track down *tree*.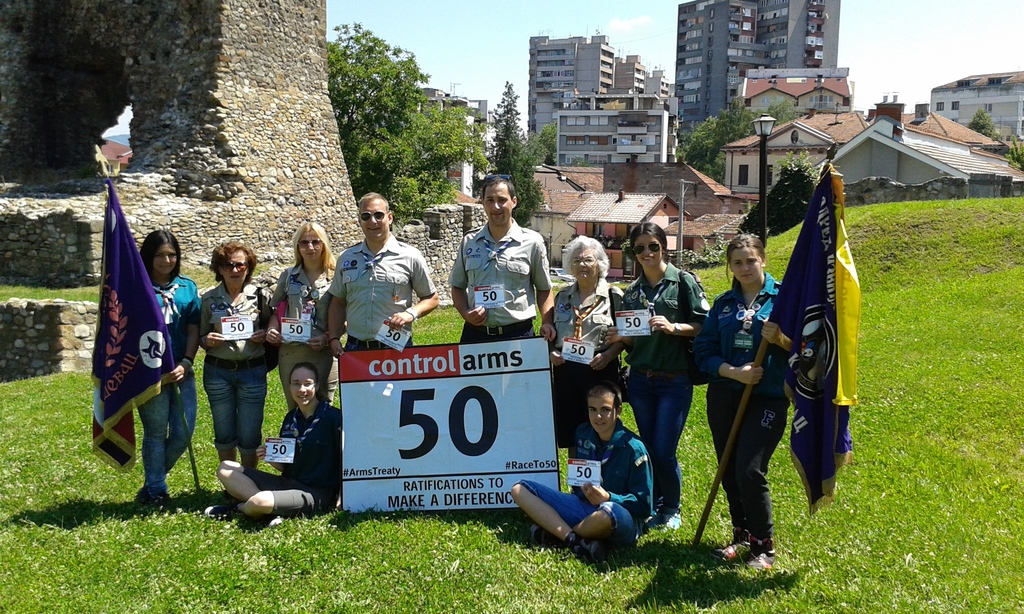
Tracked to (313,39,474,189).
